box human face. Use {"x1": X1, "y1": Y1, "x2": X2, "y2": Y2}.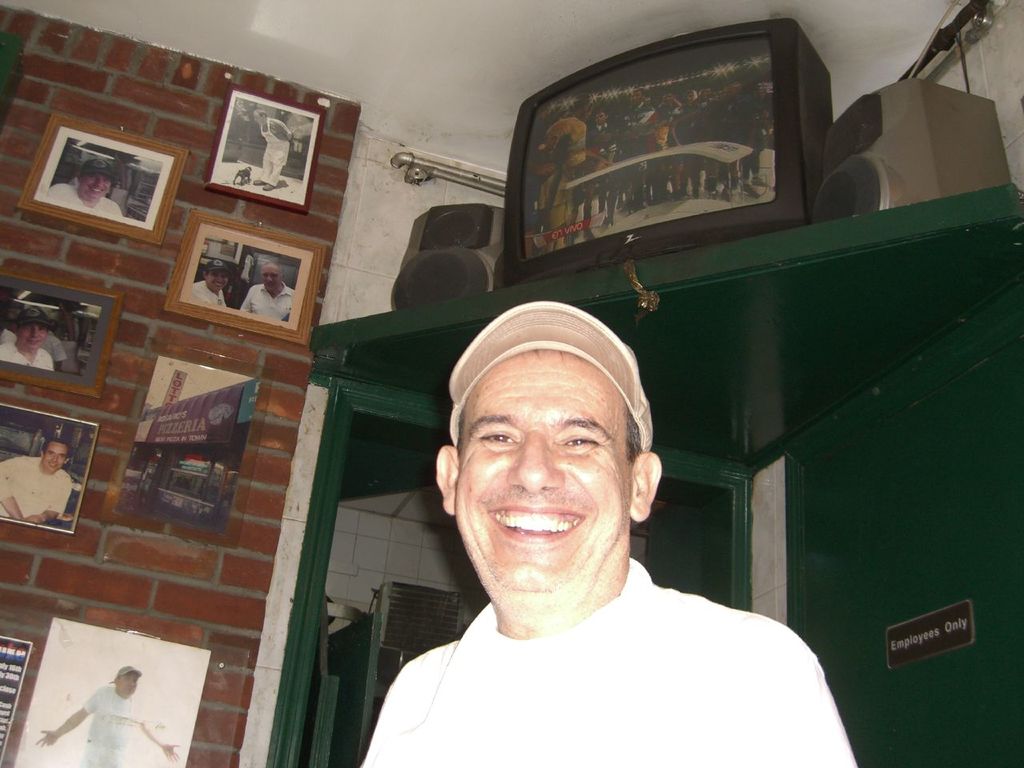
{"x1": 45, "y1": 441, "x2": 66, "y2": 474}.
